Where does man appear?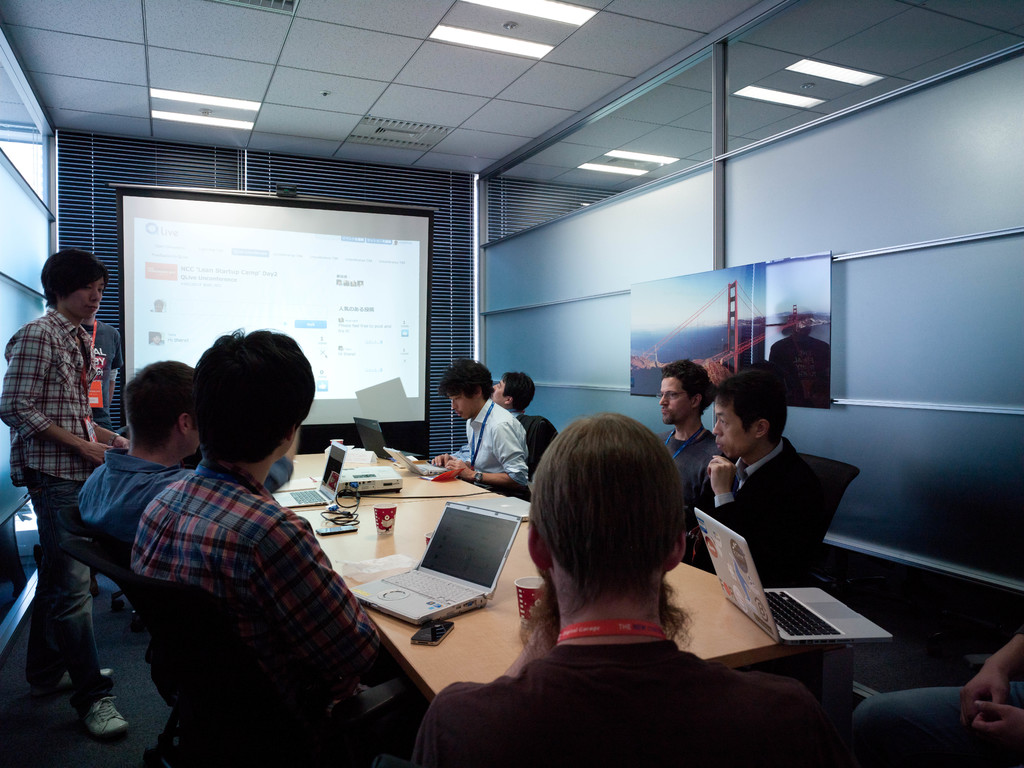
Appears at 127:325:386:738.
